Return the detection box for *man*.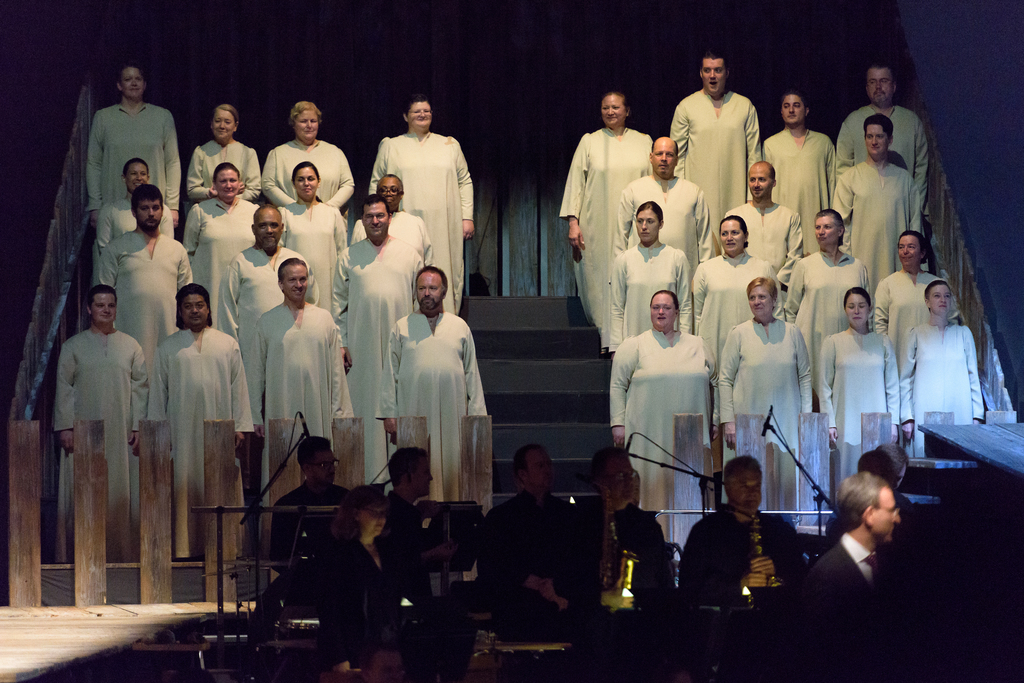
rect(717, 155, 797, 278).
